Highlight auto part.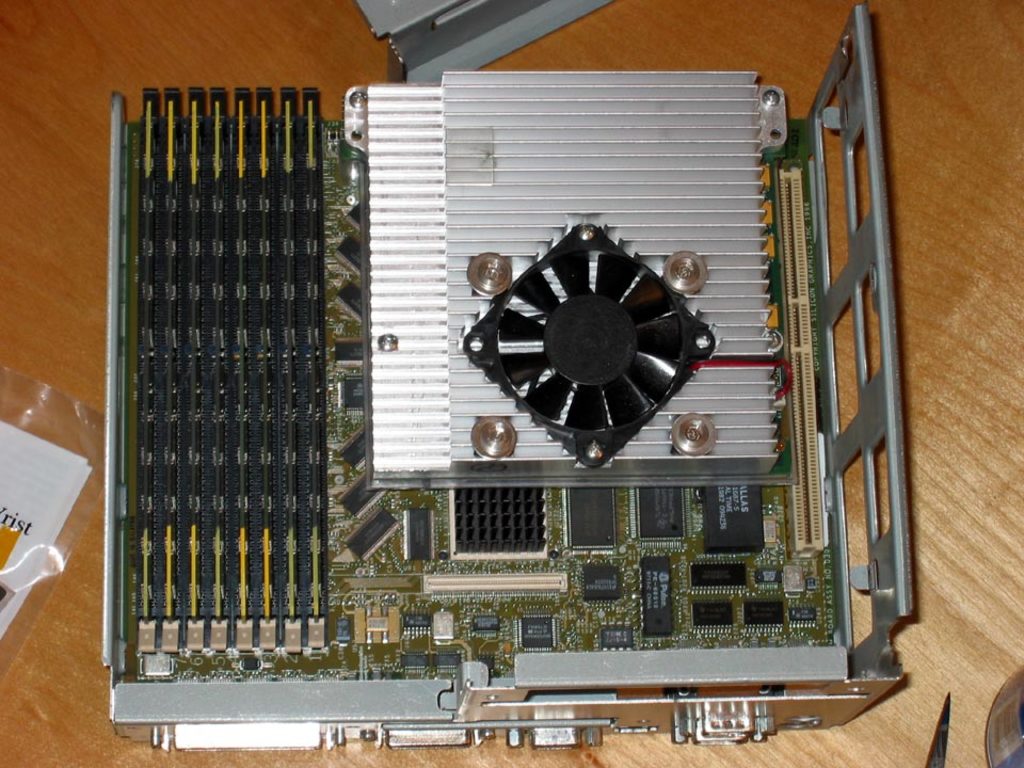
Highlighted region: 66:0:923:759.
